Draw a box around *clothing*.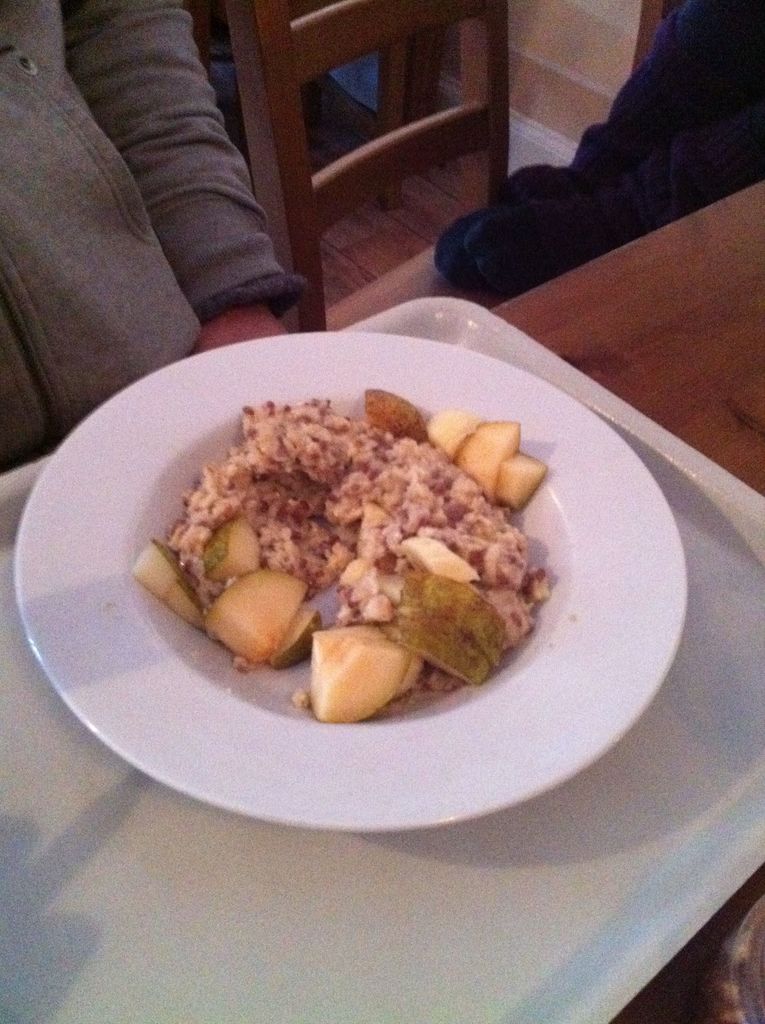
<box>440,0,764,301</box>.
